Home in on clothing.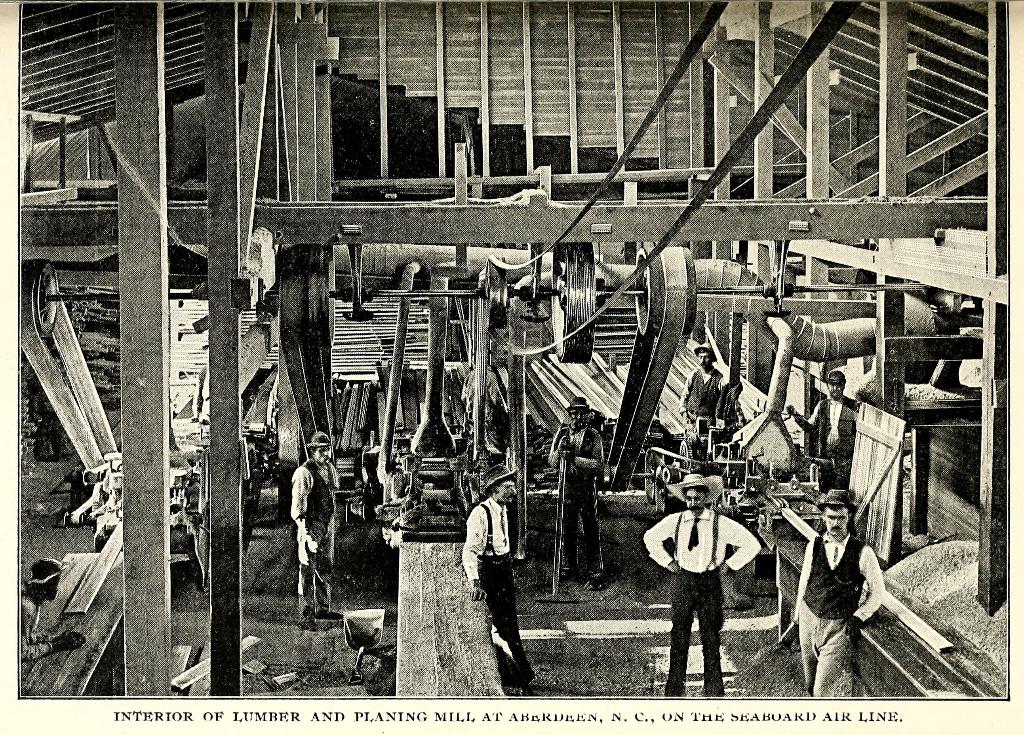
Homed in at detection(465, 496, 532, 696).
